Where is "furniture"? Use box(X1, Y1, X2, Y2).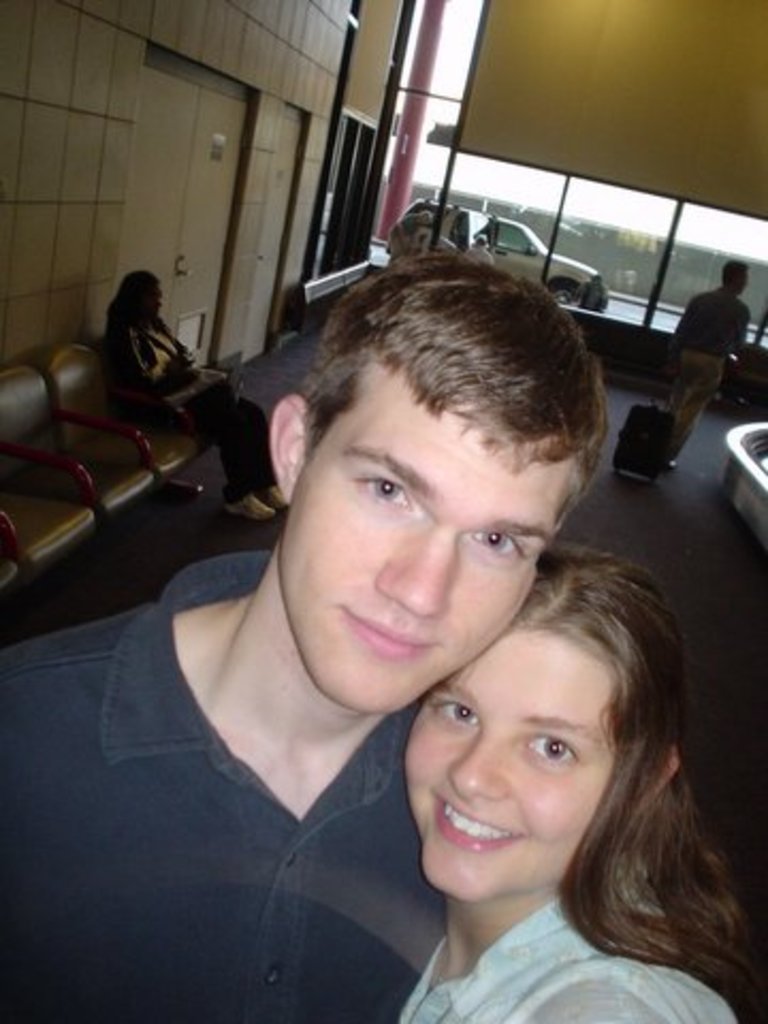
box(0, 553, 26, 589).
